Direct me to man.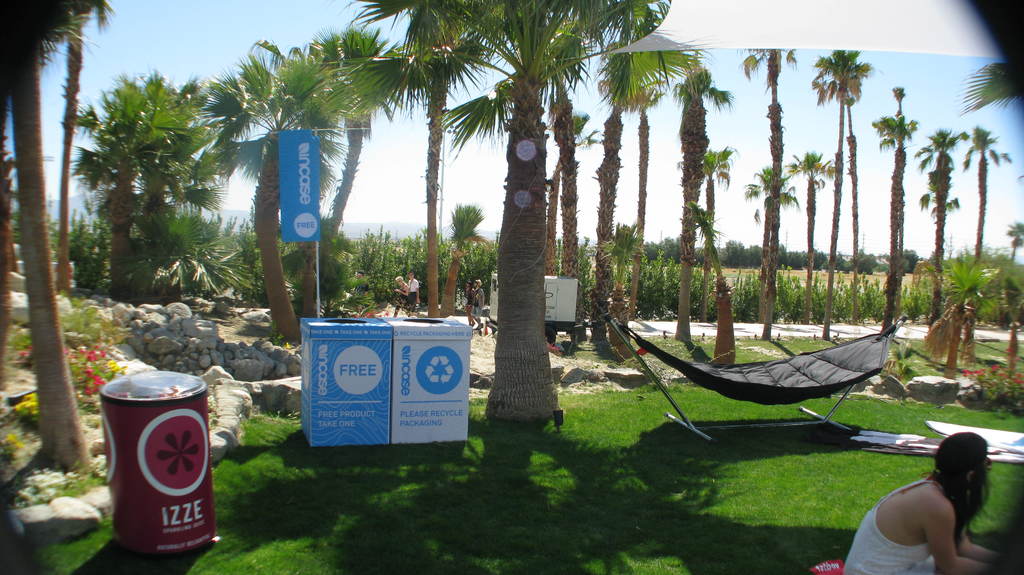
Direction: bbox=[469, 281, 483, 331].
